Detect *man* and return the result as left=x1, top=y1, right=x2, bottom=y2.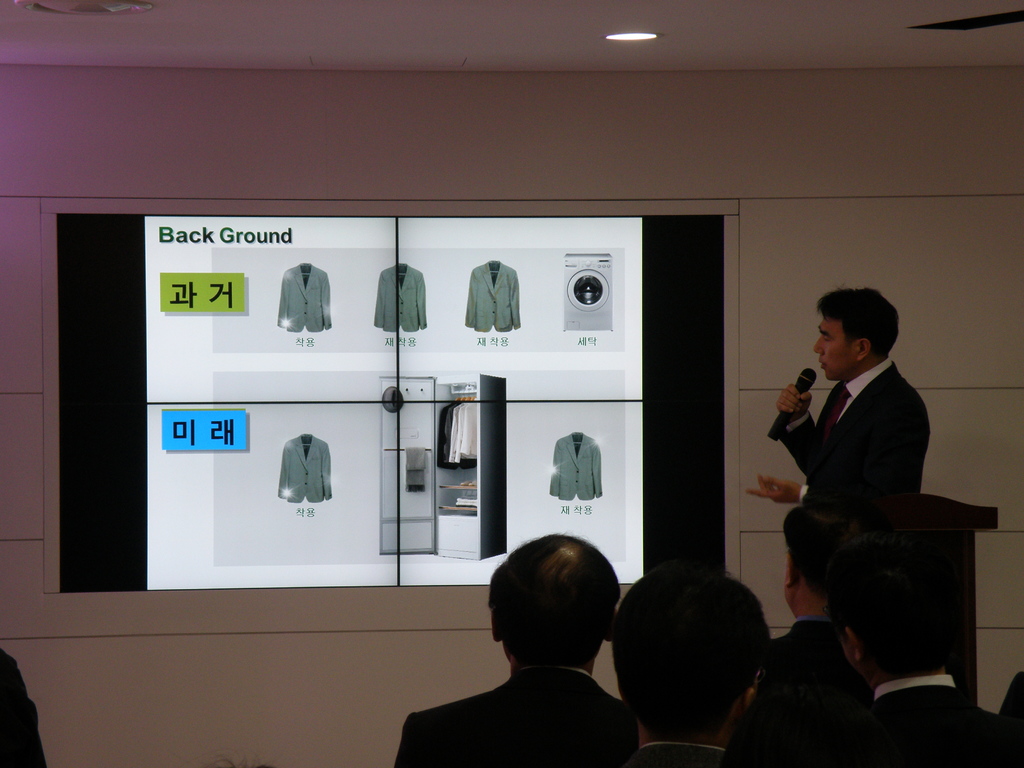
left=764, top=488, right=881, bottom=732.
